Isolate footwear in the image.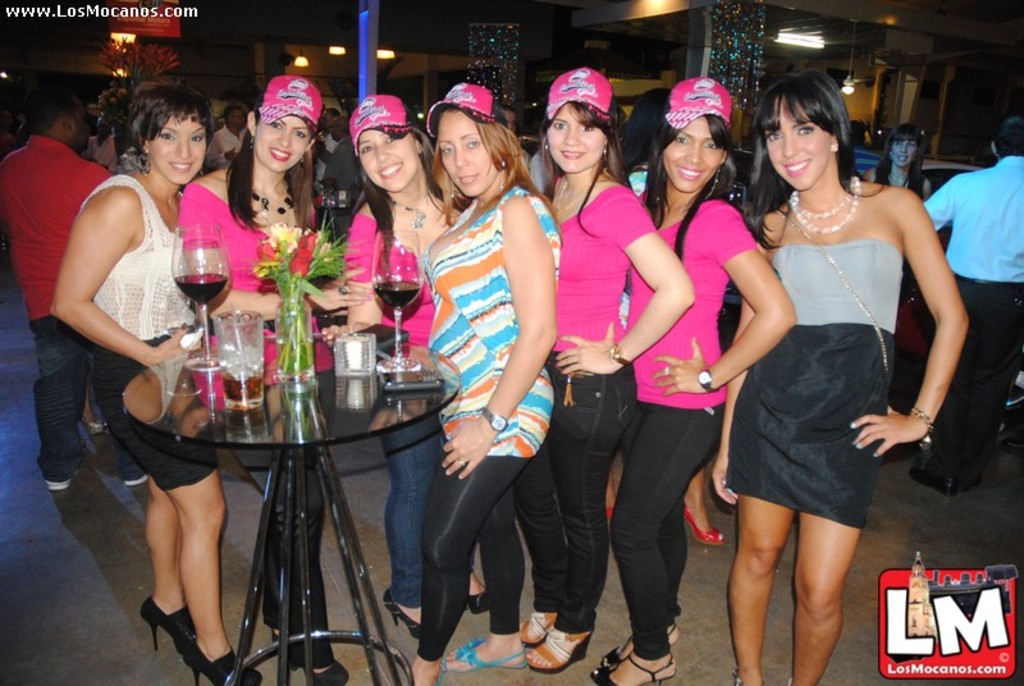
Isolated region: <box>177,636,260,685</box>.
